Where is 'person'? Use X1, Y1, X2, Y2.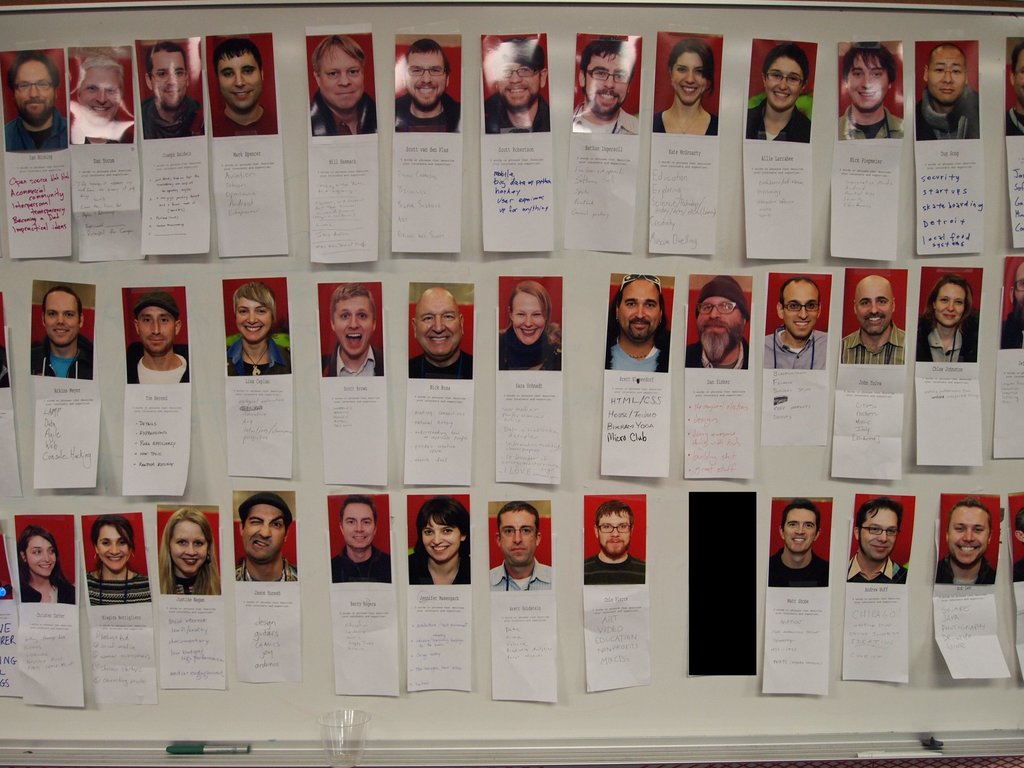
764, 282, 820, 367.
